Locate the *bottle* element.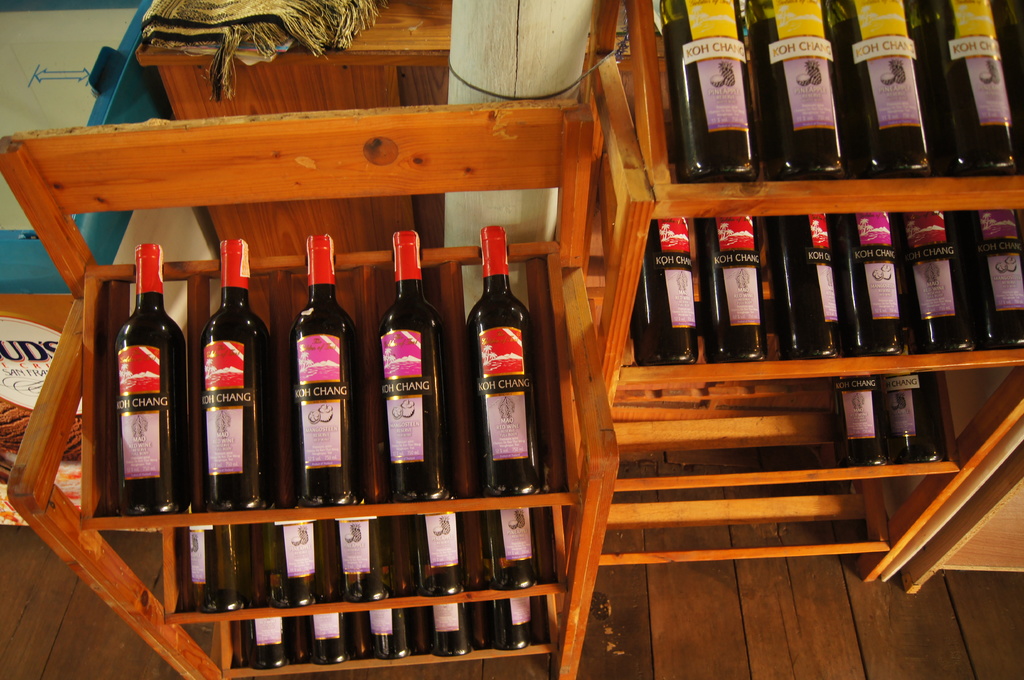
Element bbox: x1=611, y1=211, x2=714, y2=372.
